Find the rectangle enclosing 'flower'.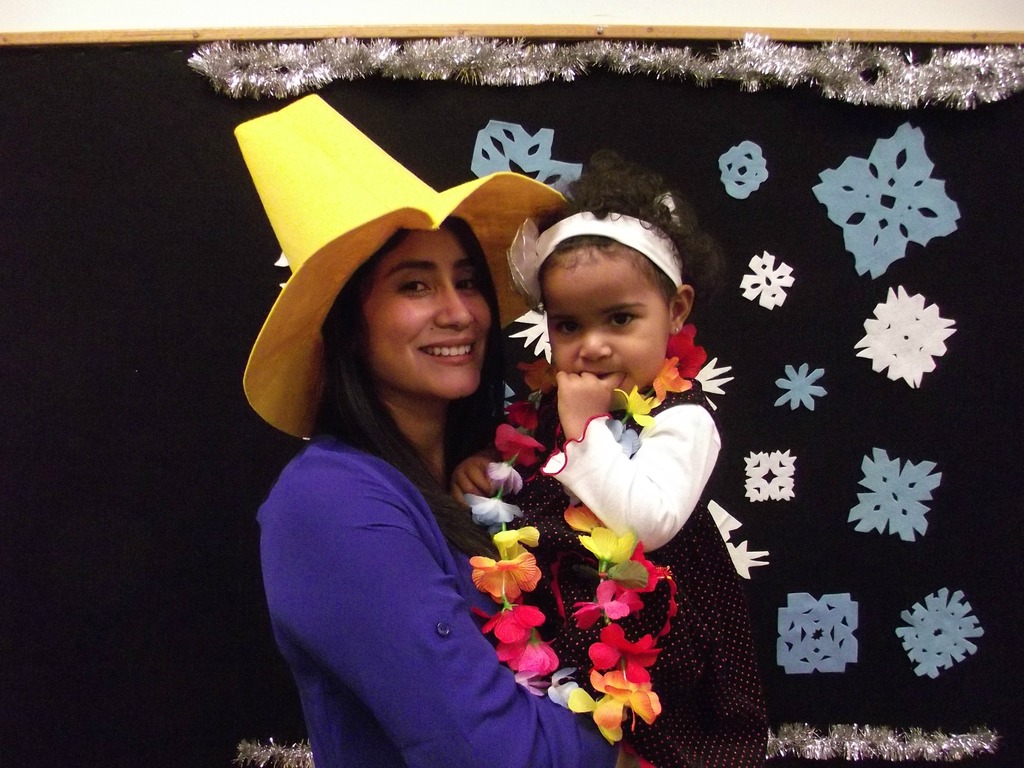
bbox=[486, 527, 540, 553].
